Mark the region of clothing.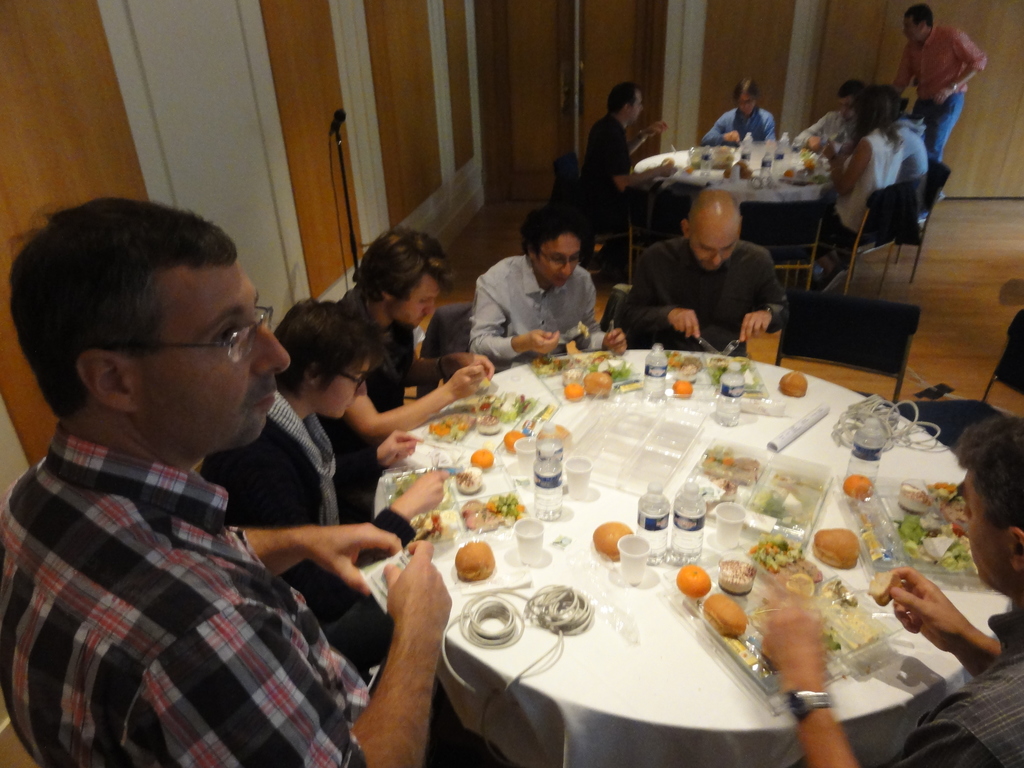
Region: bbox=(340, 280, 417, 408).
